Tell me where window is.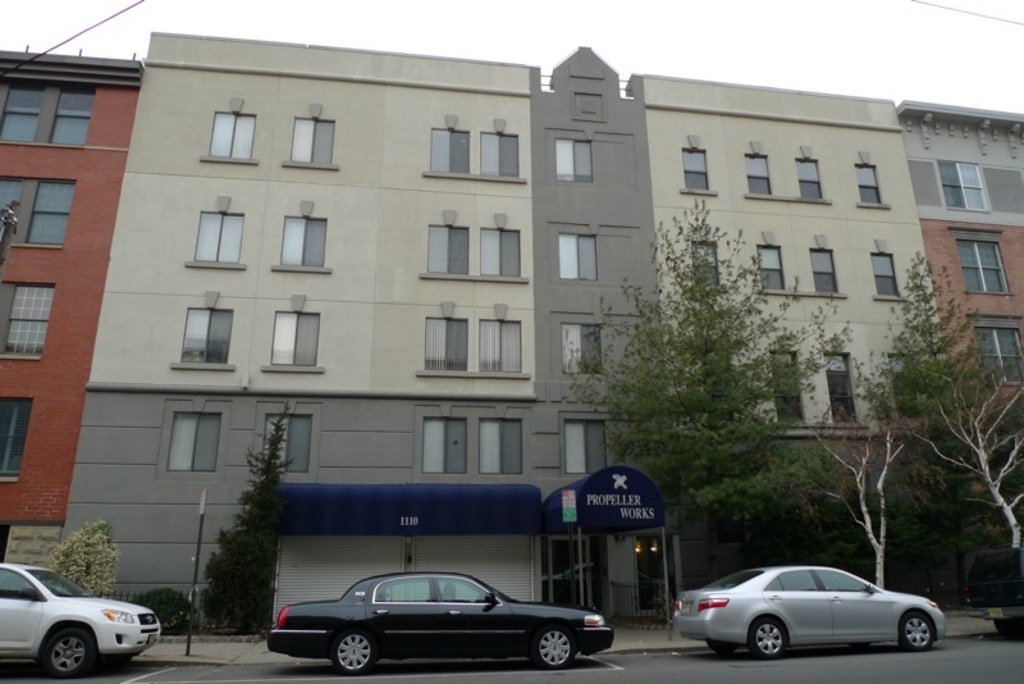
window is at {"x1": 0, "y1": 174, "x2": 26, "y2": 248}.
